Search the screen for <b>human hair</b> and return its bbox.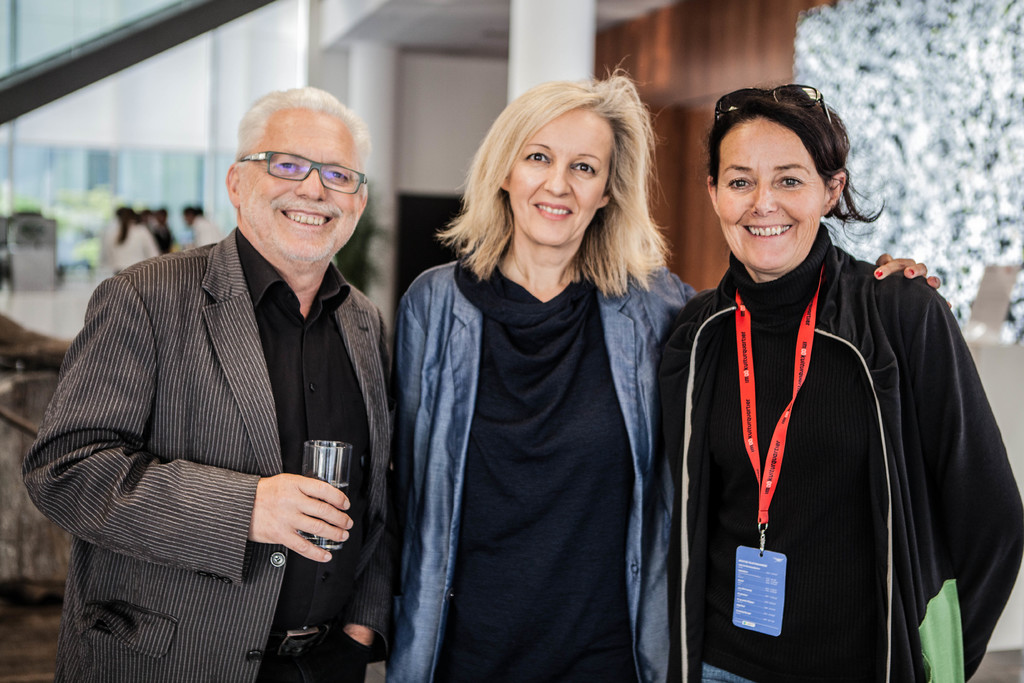
Found: bbox(455, 69, 663, 300).
